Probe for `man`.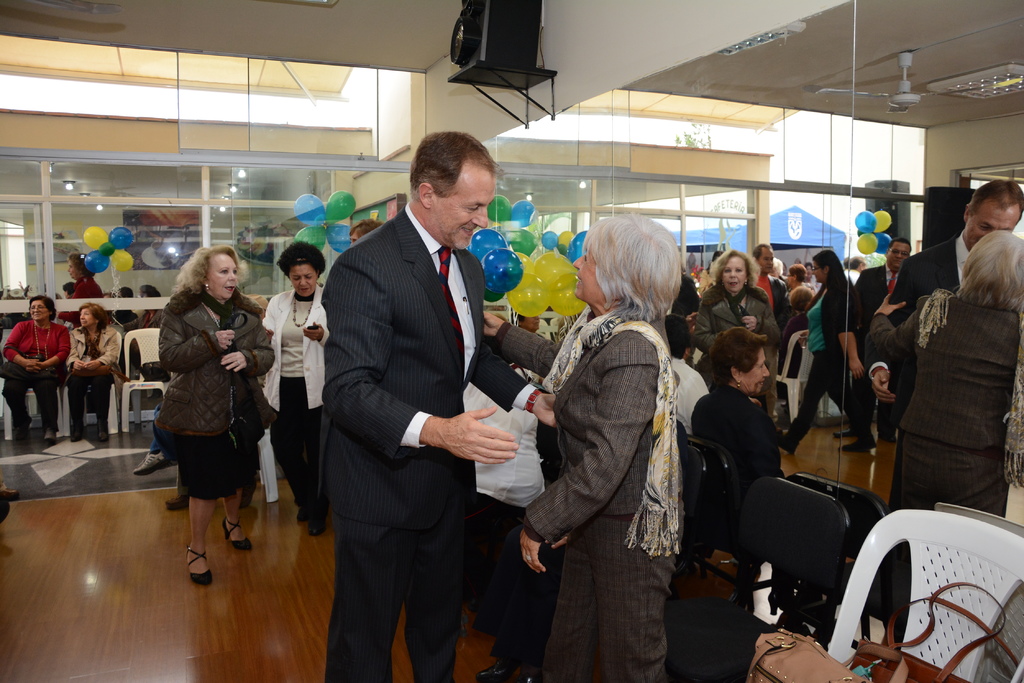
Probe result: bbox(750, 243, 792, 435).
